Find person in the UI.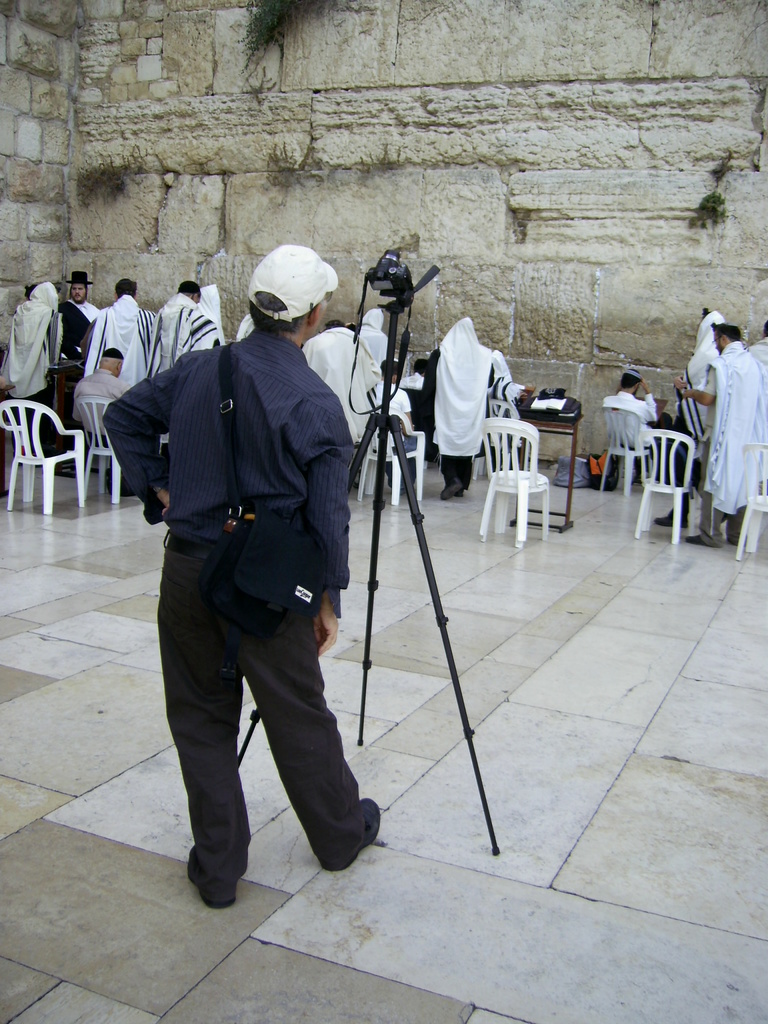
UI element at (x1=47, y1=262, x2=98, y2=381).
